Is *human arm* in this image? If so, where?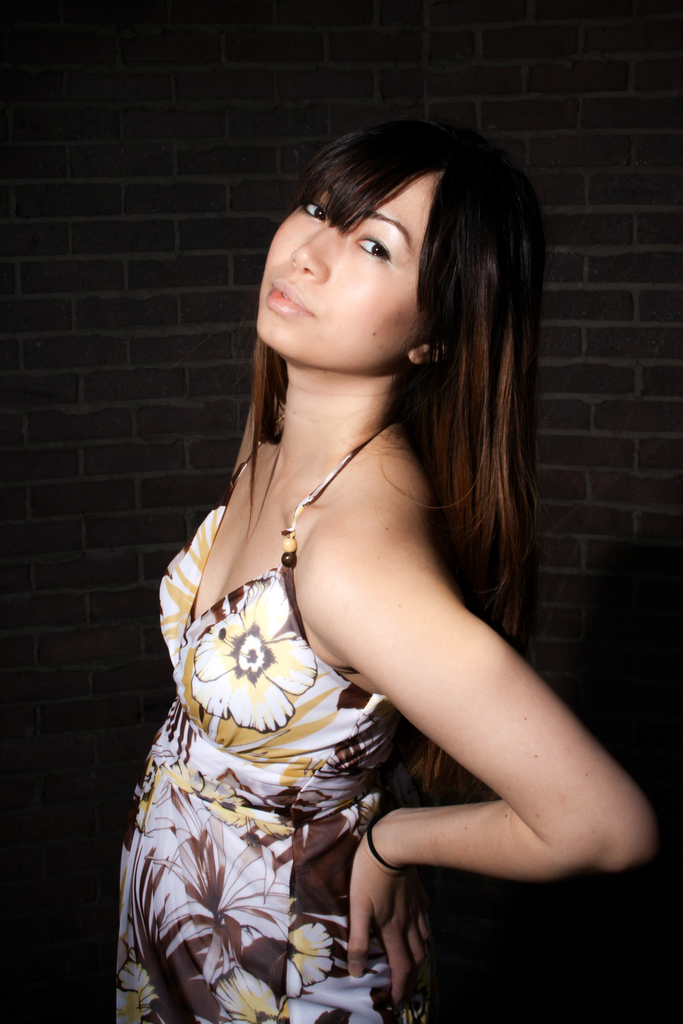
Yes, at region(277, 546, 608, 958).
